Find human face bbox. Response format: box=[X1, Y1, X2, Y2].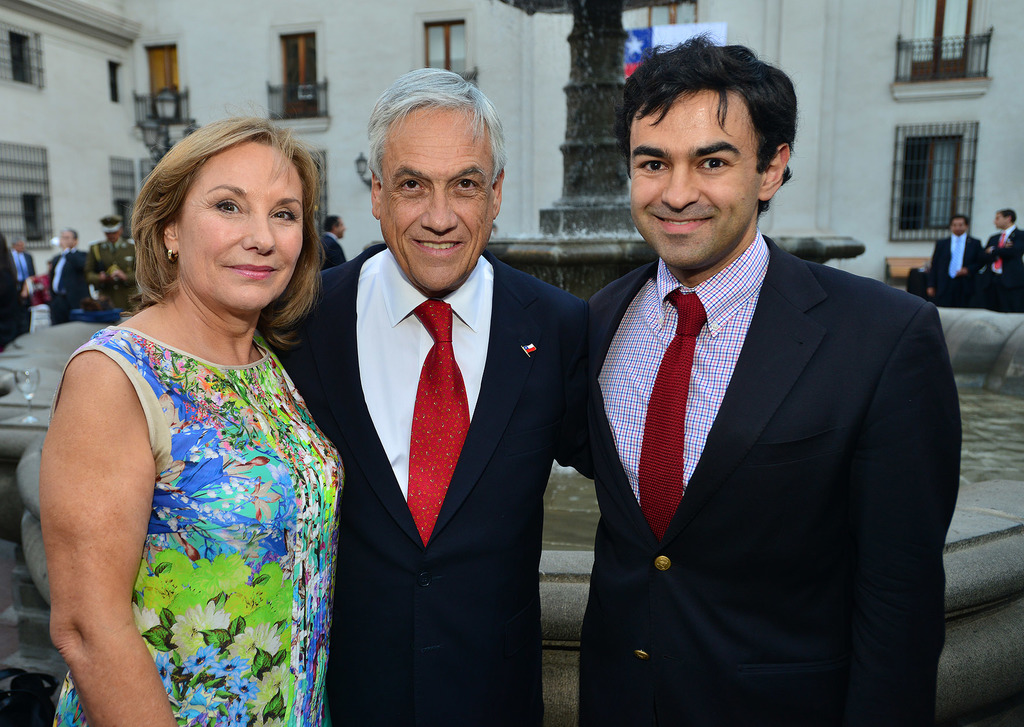
box=[378, 101, 499, 295].
